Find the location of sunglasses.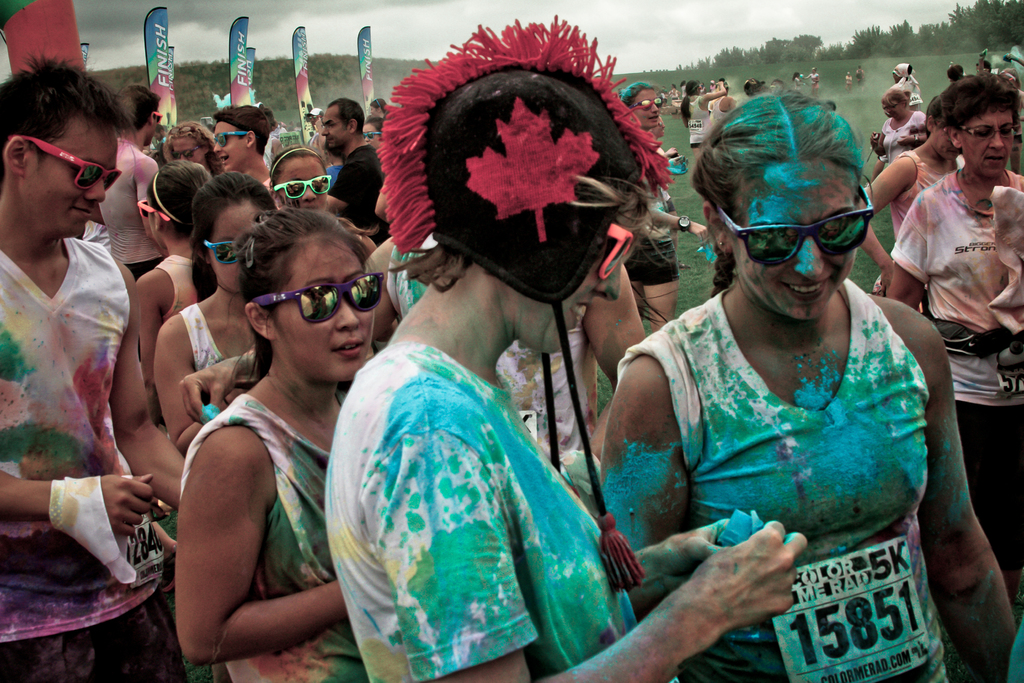
Location: locate(273, 174, 333, 200).
